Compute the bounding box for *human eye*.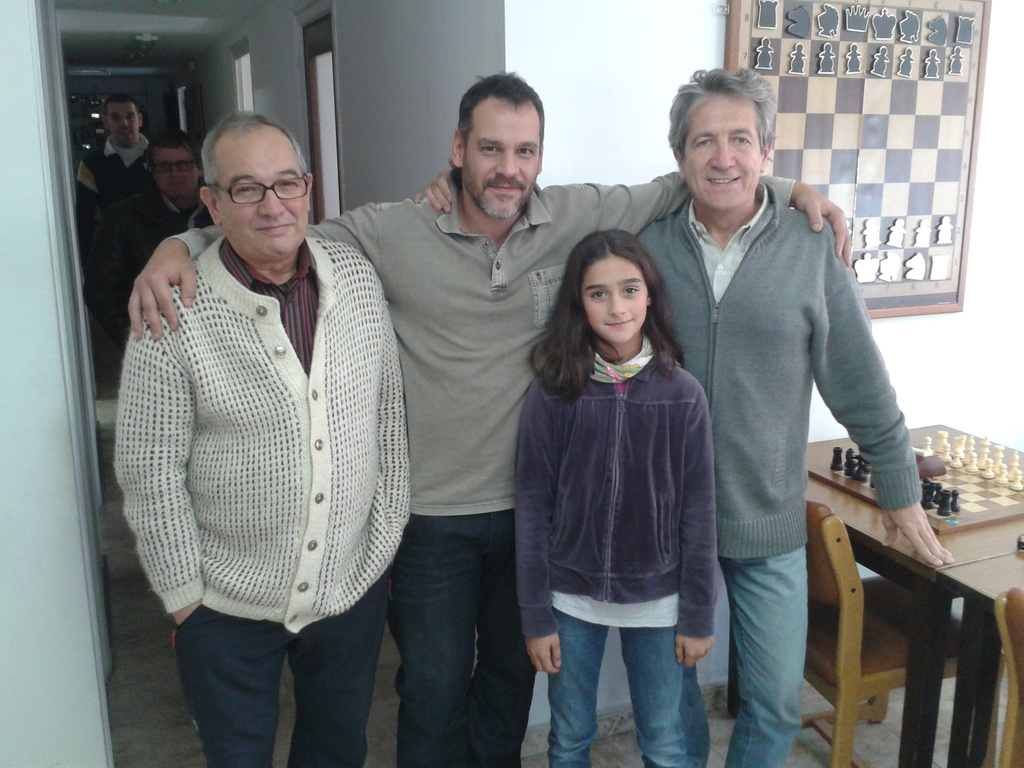
(623,284,640,296).
